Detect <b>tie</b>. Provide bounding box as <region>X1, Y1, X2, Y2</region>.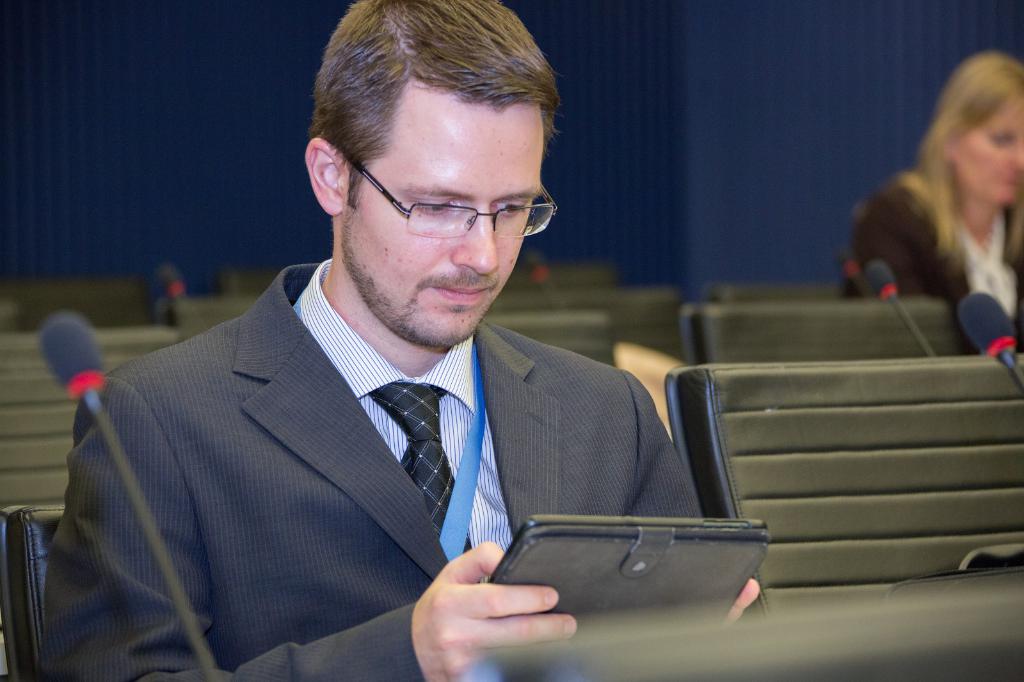
<region>372, 385, 474, 548</region>.
